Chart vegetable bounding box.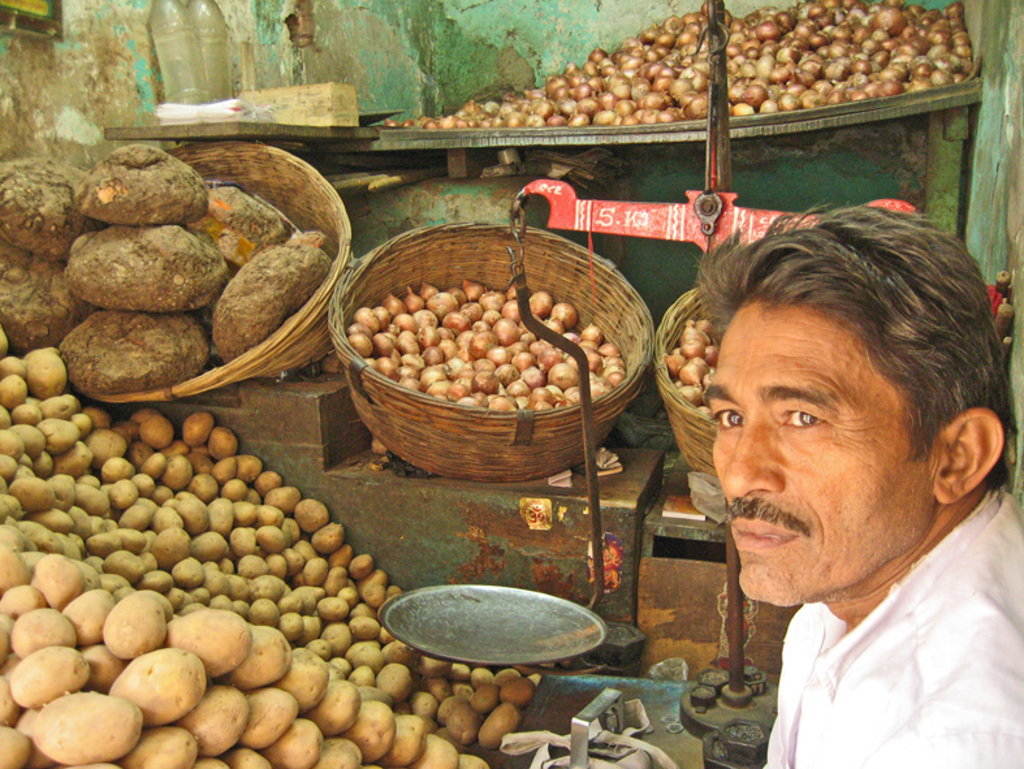
Charted: (0, 476, 9, 487).
